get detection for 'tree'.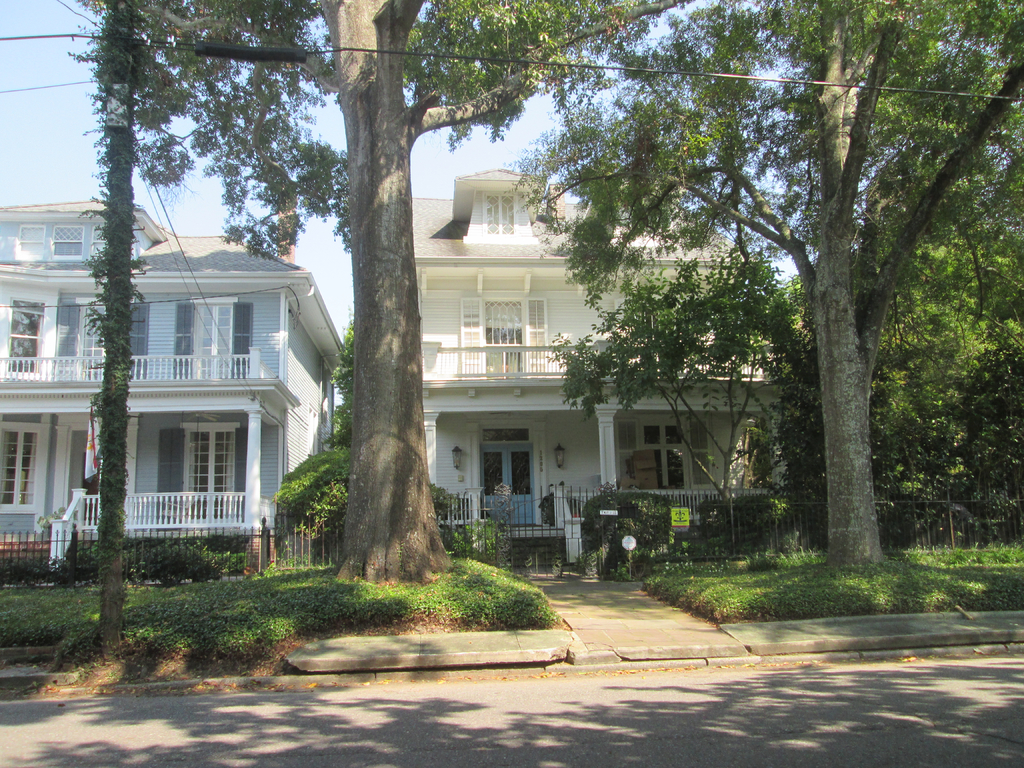
Detection: pyautogui.locateOnScreen(566, 33, 993, 586).
